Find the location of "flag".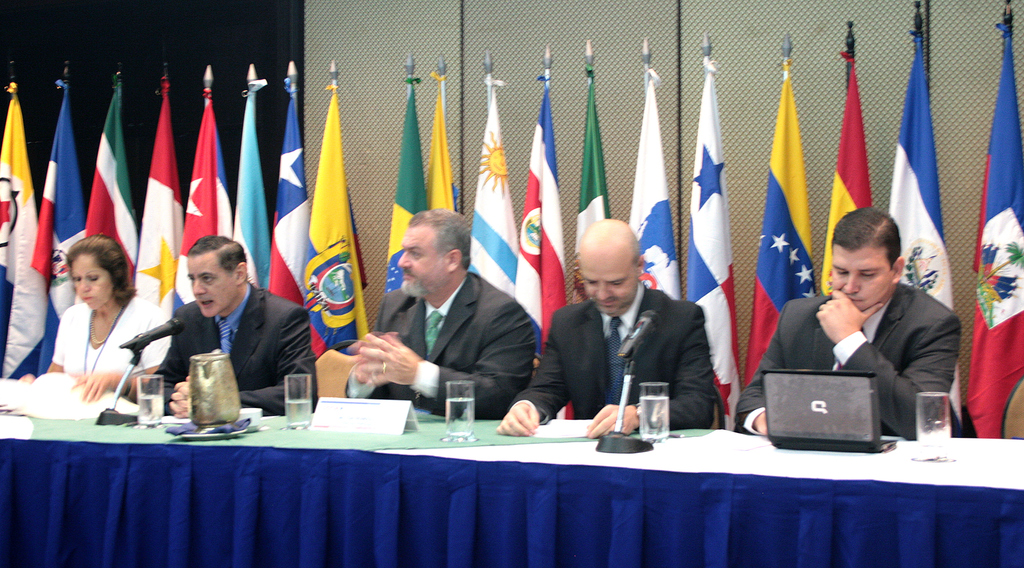
Location: 879/38/968/443.
